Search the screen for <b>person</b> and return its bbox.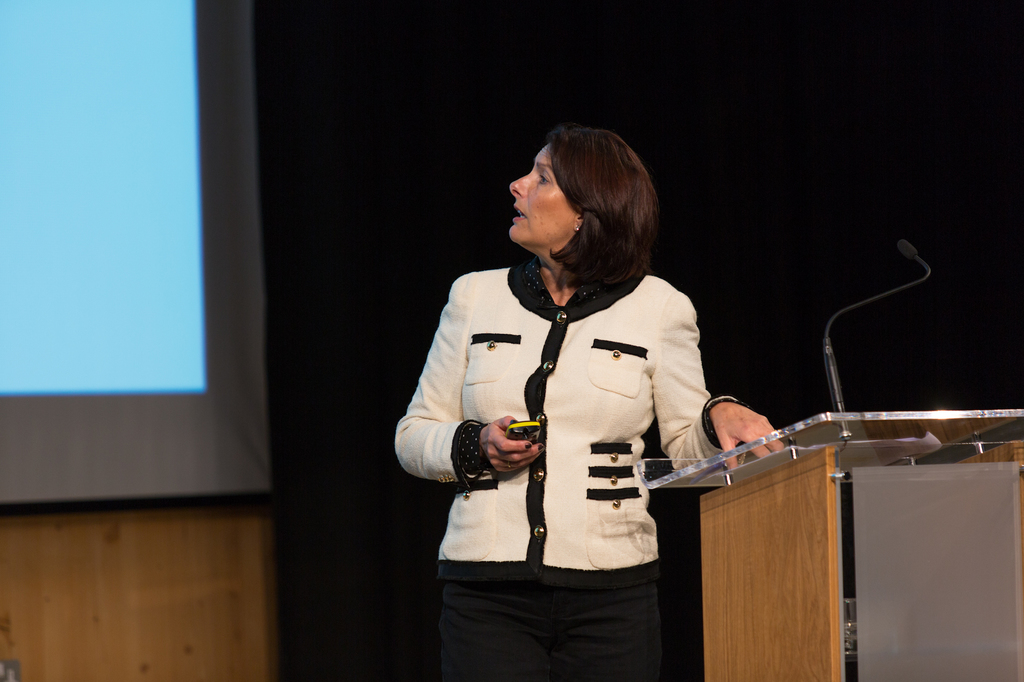
Found: (419,119,761,676).
